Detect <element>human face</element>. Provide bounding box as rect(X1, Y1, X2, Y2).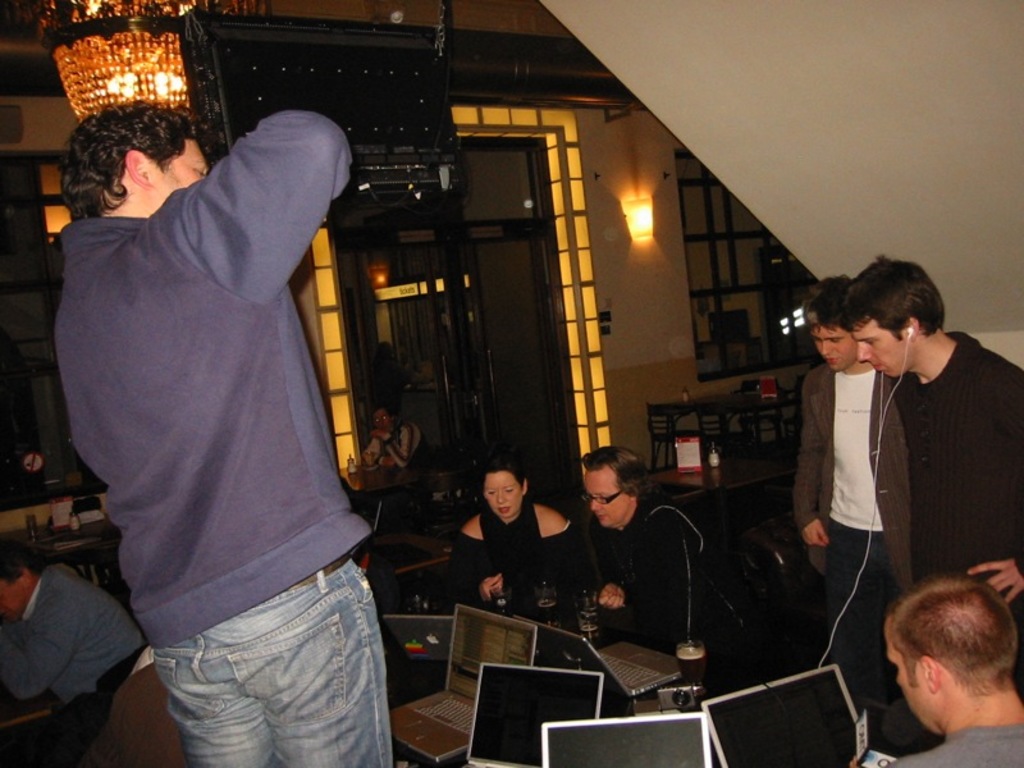
rect(851, 321, 908, 380).
